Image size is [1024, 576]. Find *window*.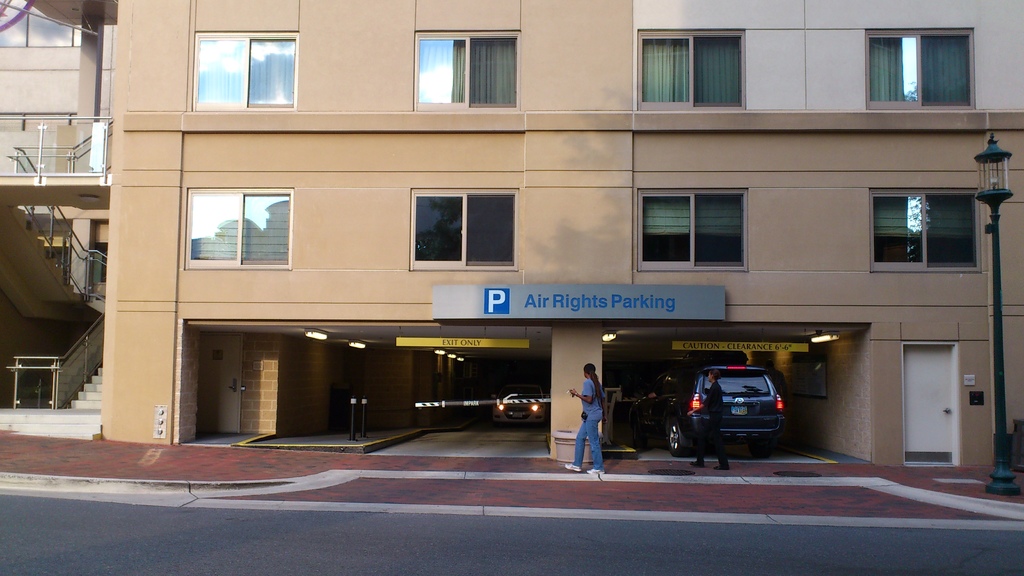
box(866, 26, 979, 110).
